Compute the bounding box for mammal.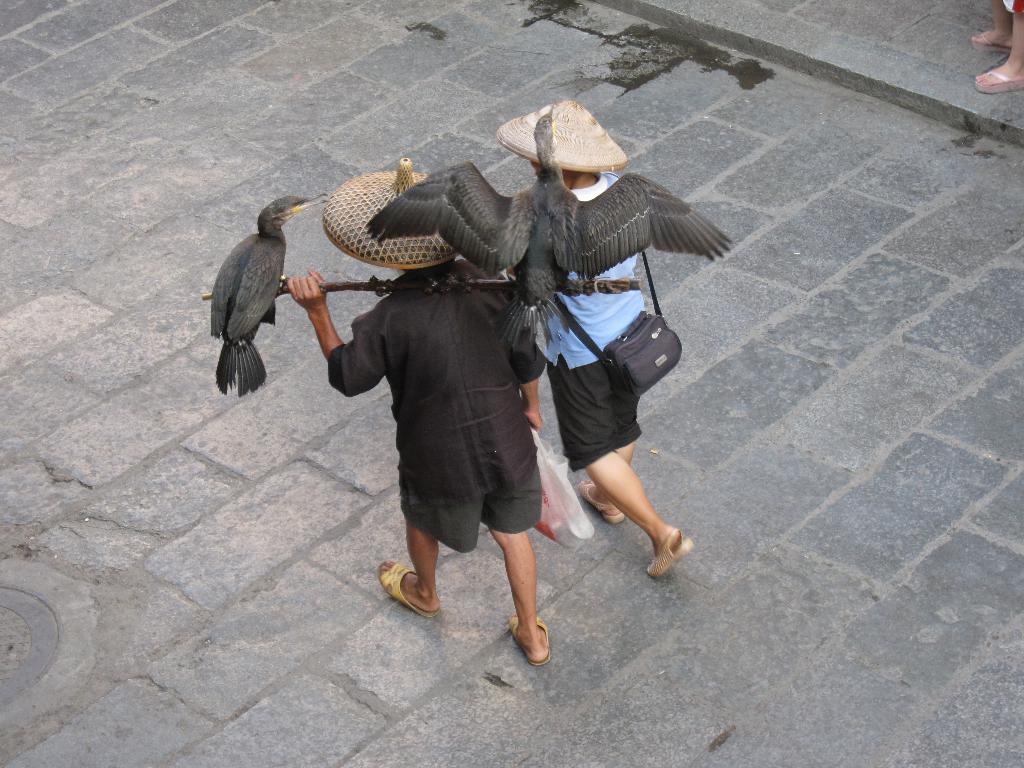
(x1=291, y1=258, x2=548, y2=661).
